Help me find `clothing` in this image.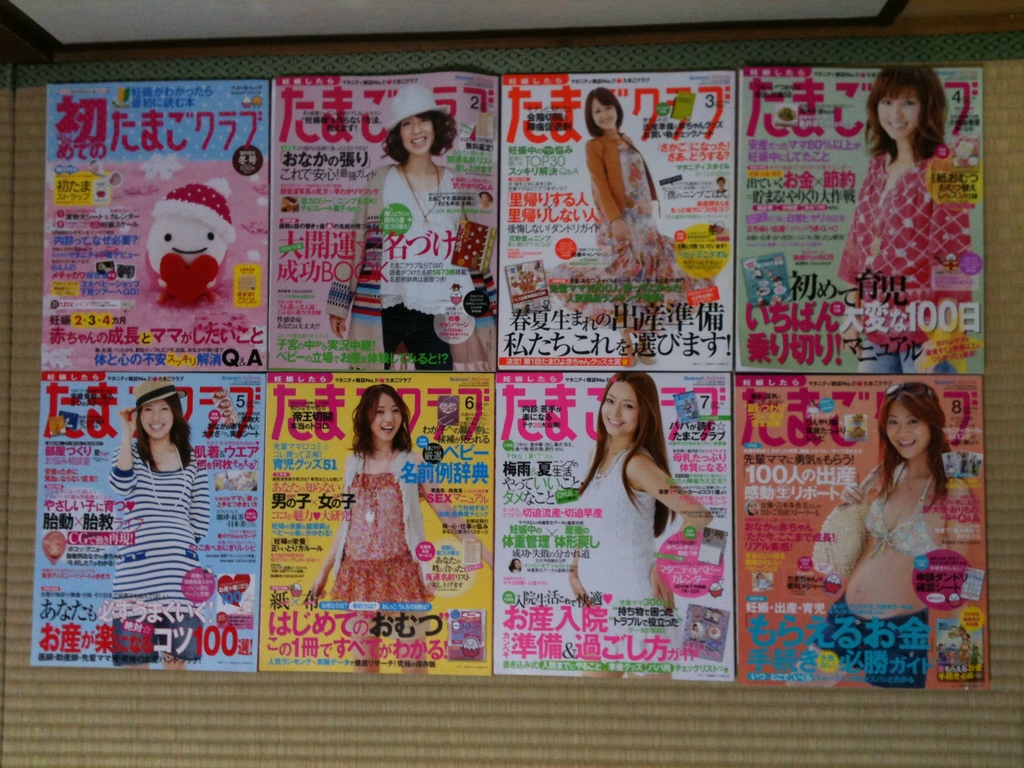
Found it: 377, 73, 458, 132.
